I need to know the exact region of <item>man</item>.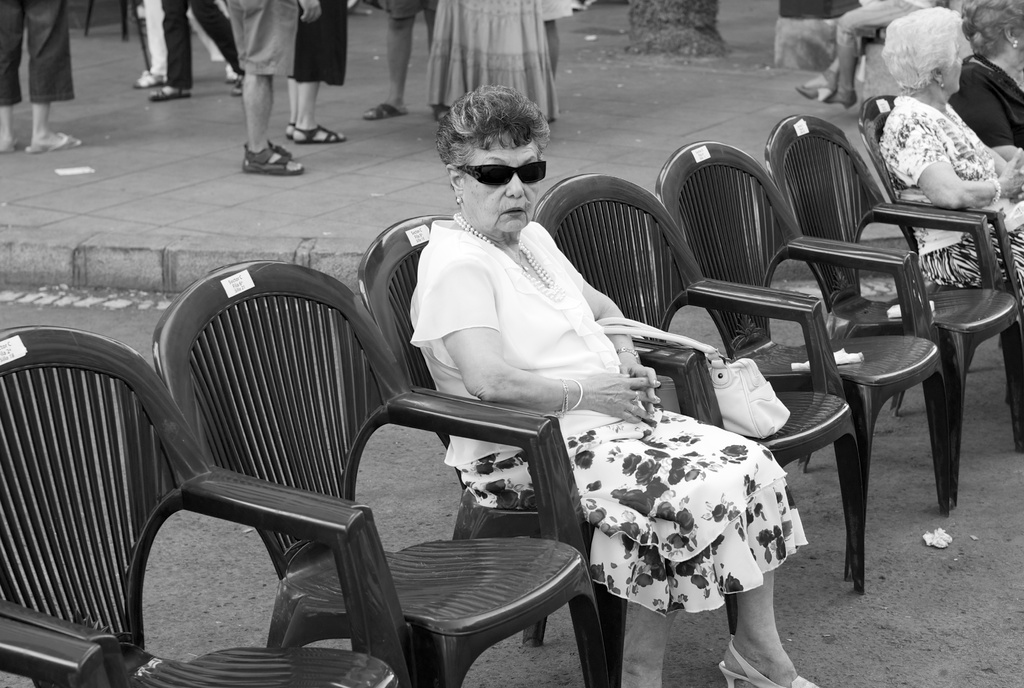
Region: [x1=365, y1=0, x2=440, y2=120].
